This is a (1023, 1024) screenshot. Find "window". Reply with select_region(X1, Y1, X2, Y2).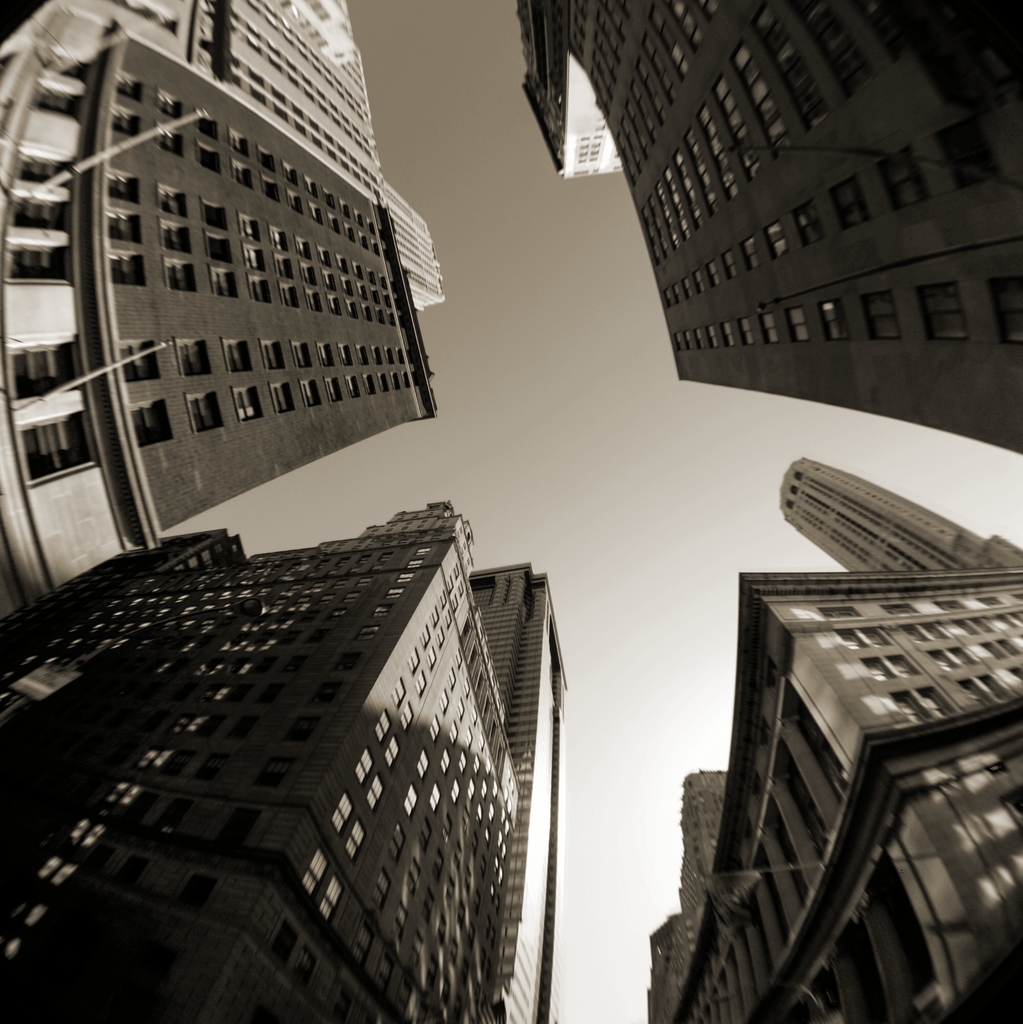
select_region(353, 746, 375, 785).
